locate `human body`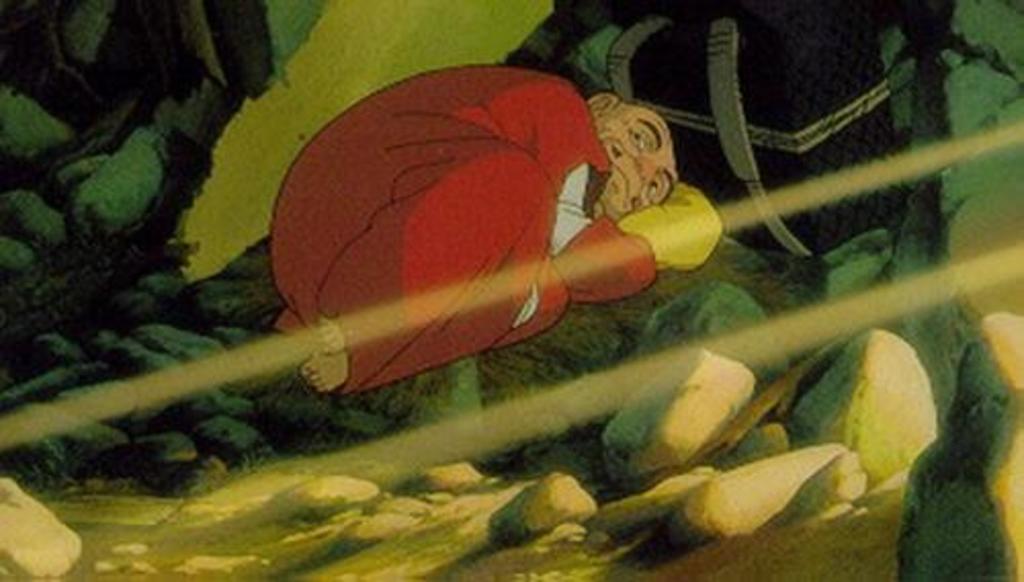
box(268, 61, 676, 402)
